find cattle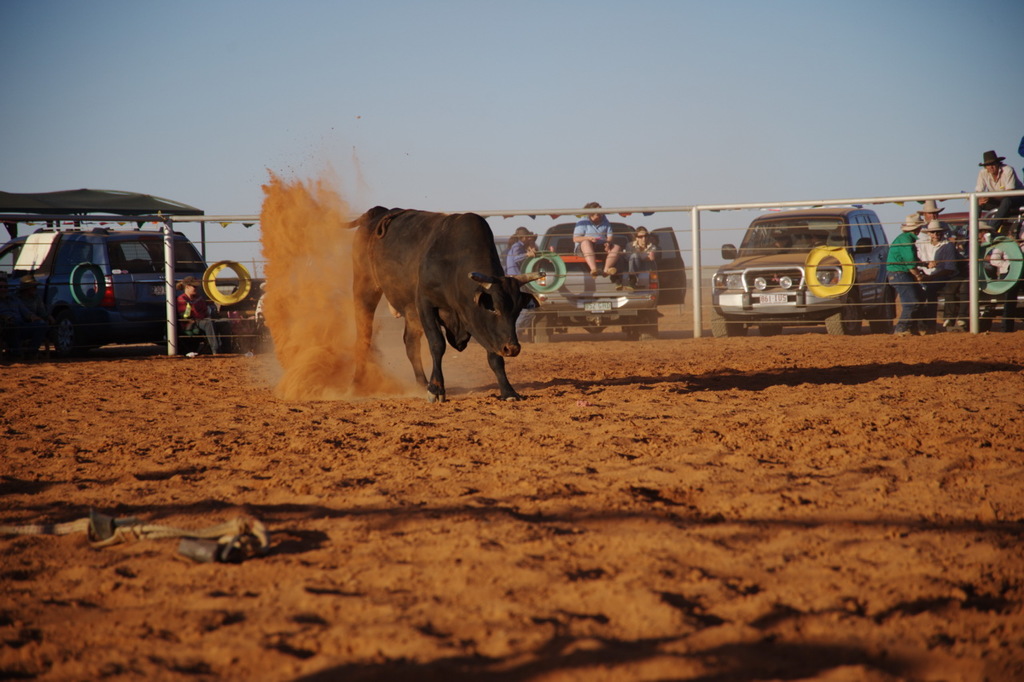
(302,183,543,401)
